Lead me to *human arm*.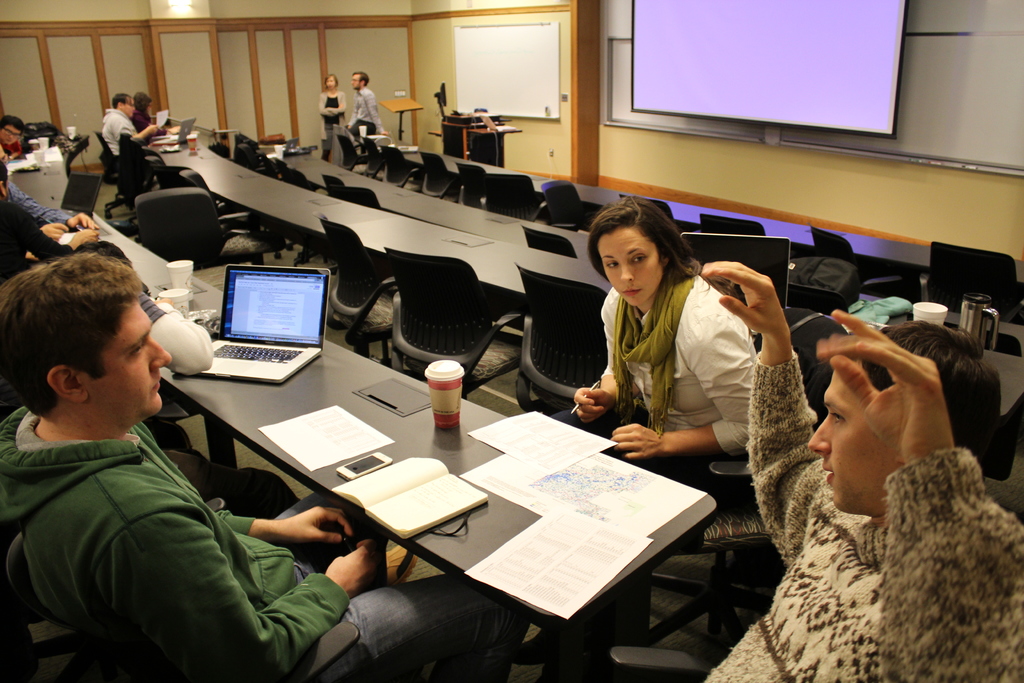
Lead to x1=602, y1=336, x2=765, y2=469.
